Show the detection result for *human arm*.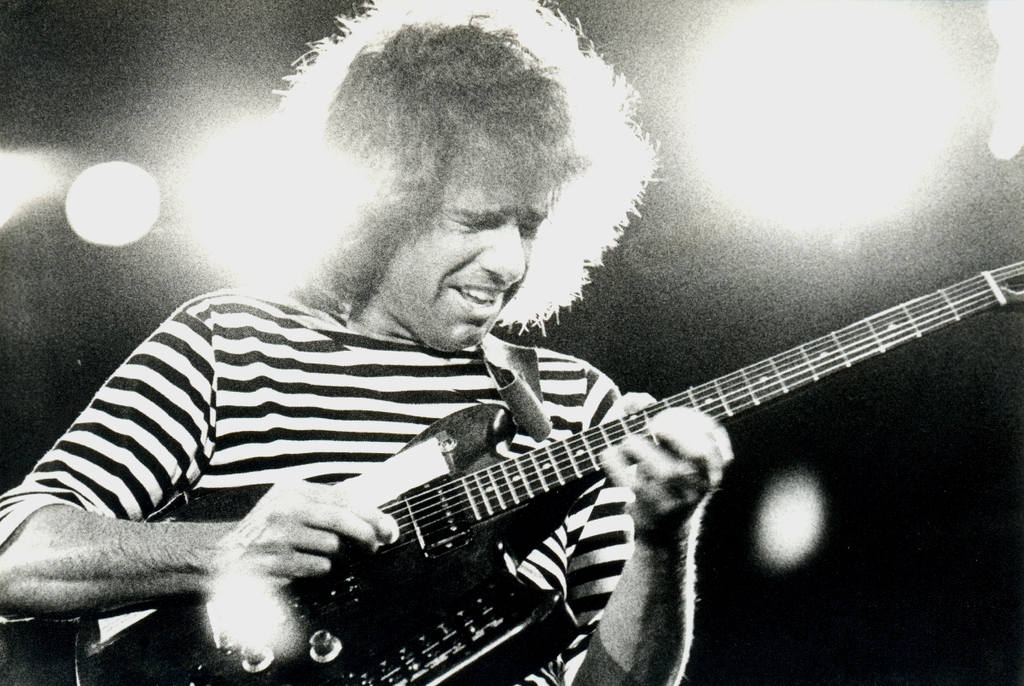
{"left": 573, "top": 399, "right": 736, "bottom": 685}.
